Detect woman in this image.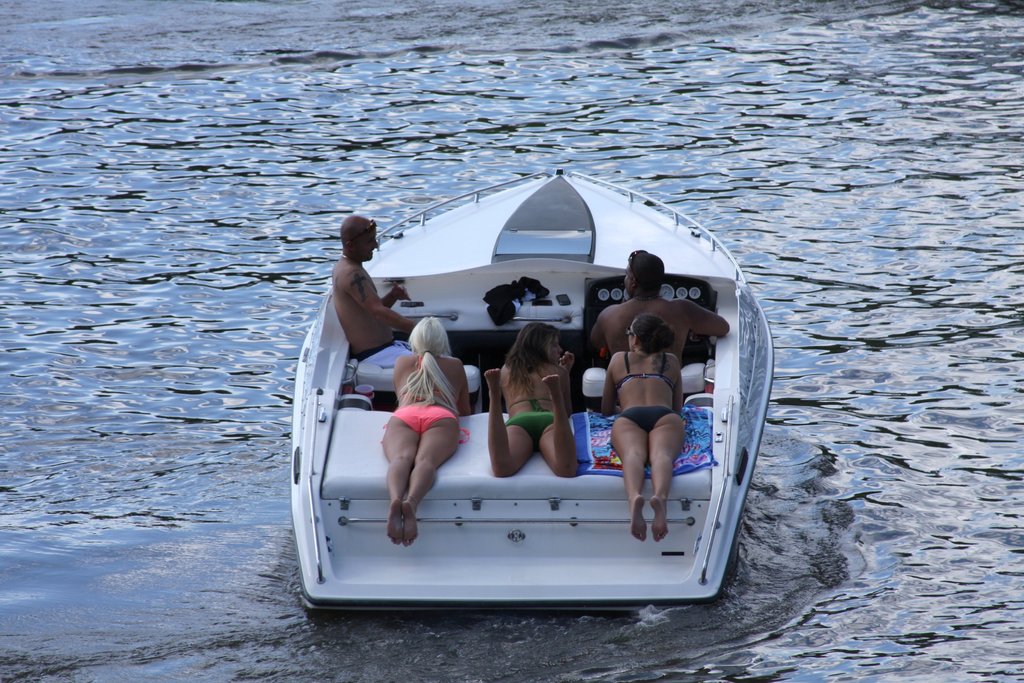
Detection: (598,324,708,560).
